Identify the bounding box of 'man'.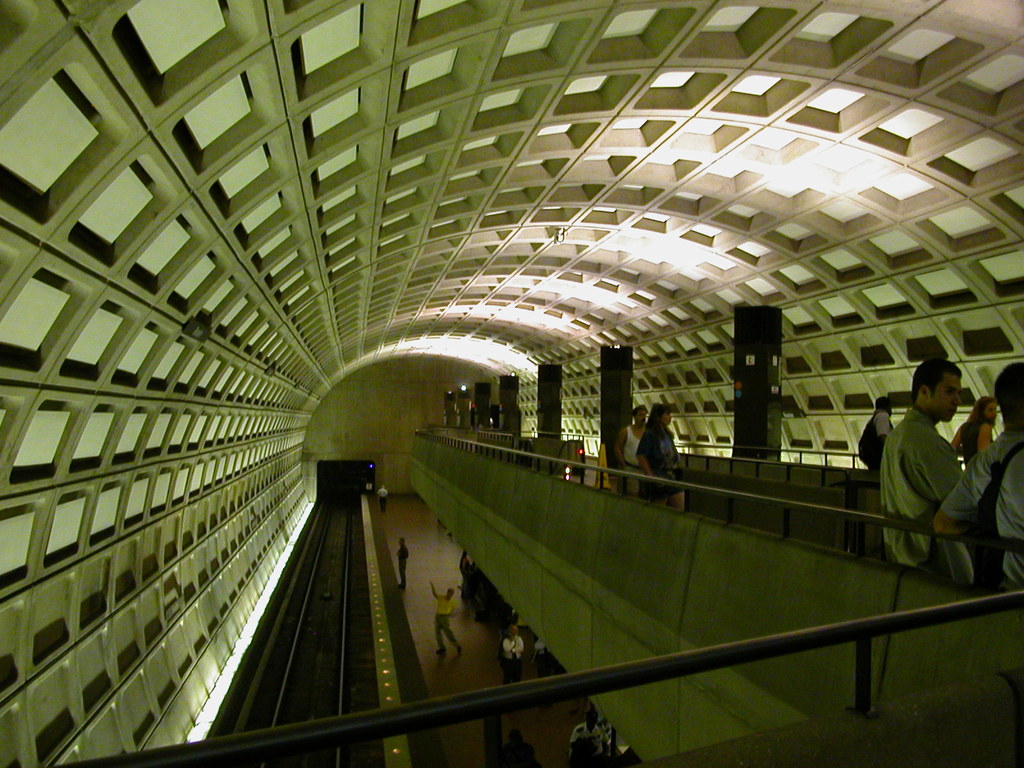
l=934, t=352, r=1023, b=583.
